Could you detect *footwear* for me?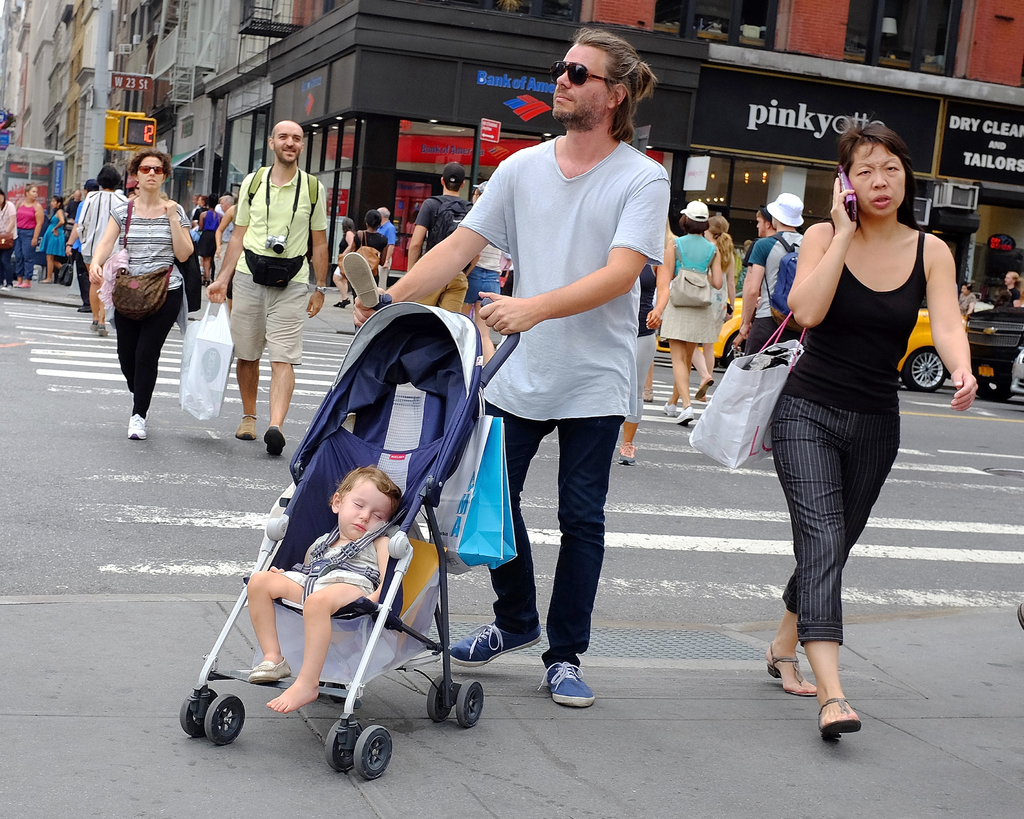
Detection result: bbox=(268, 427, 286, 456).
